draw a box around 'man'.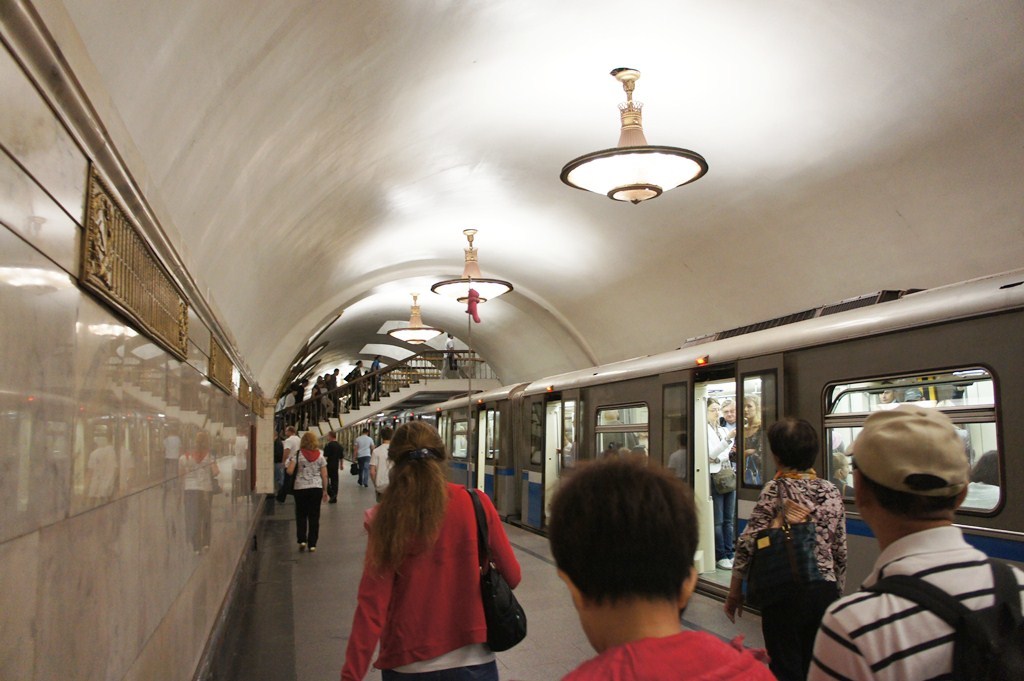
(321,432,345,502).
